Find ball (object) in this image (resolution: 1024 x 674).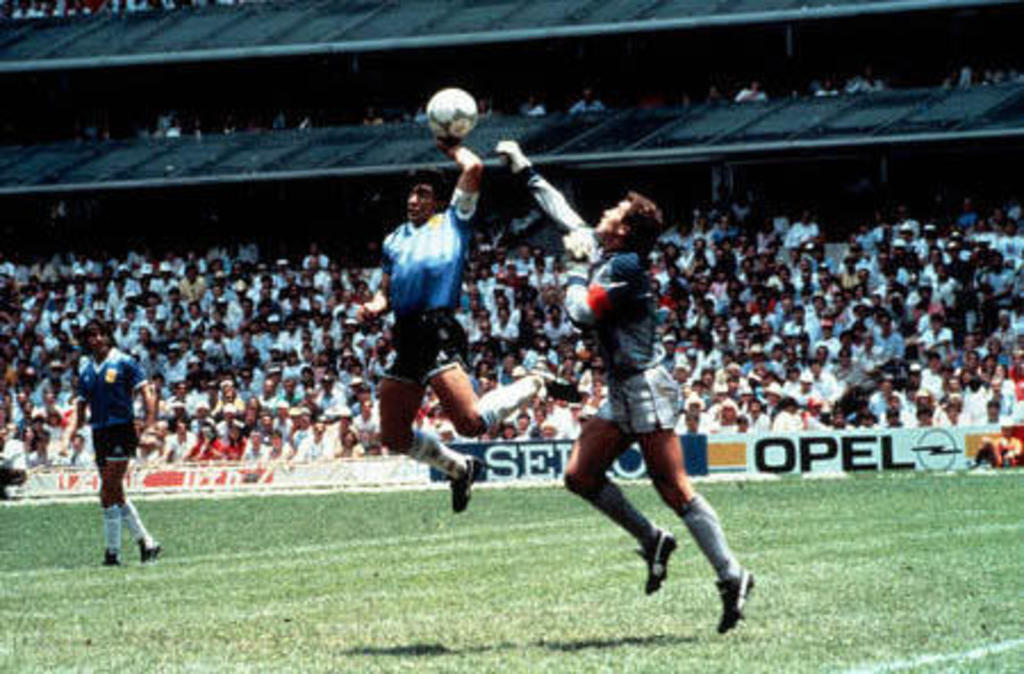
(423, 89, 476, 143).
